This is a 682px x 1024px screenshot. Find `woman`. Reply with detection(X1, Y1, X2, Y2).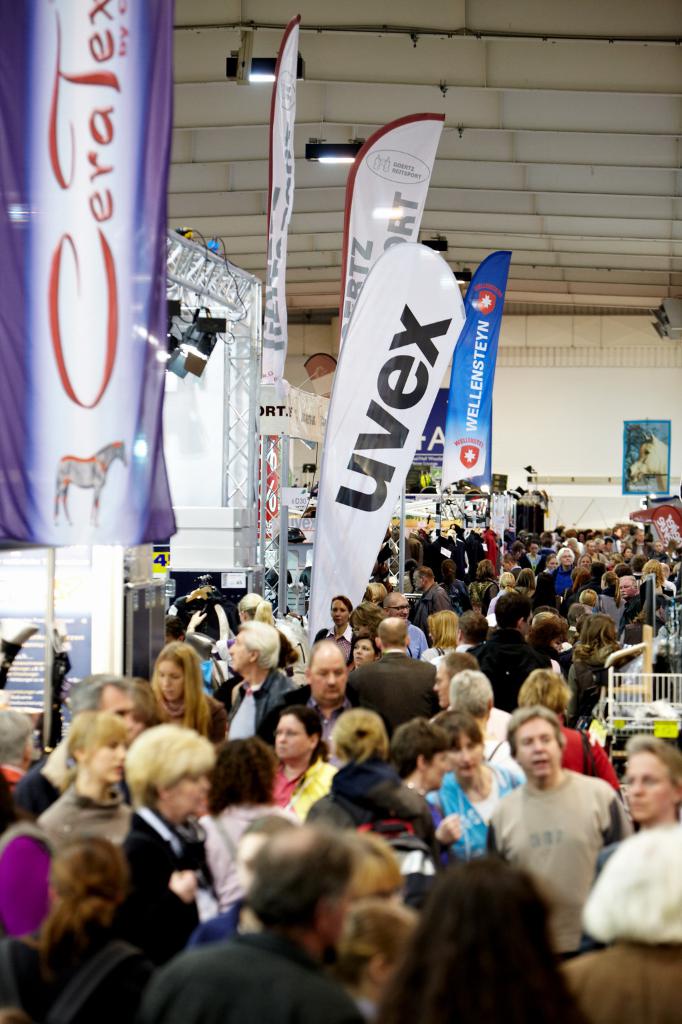
detection(569, 610, 631, 715).
